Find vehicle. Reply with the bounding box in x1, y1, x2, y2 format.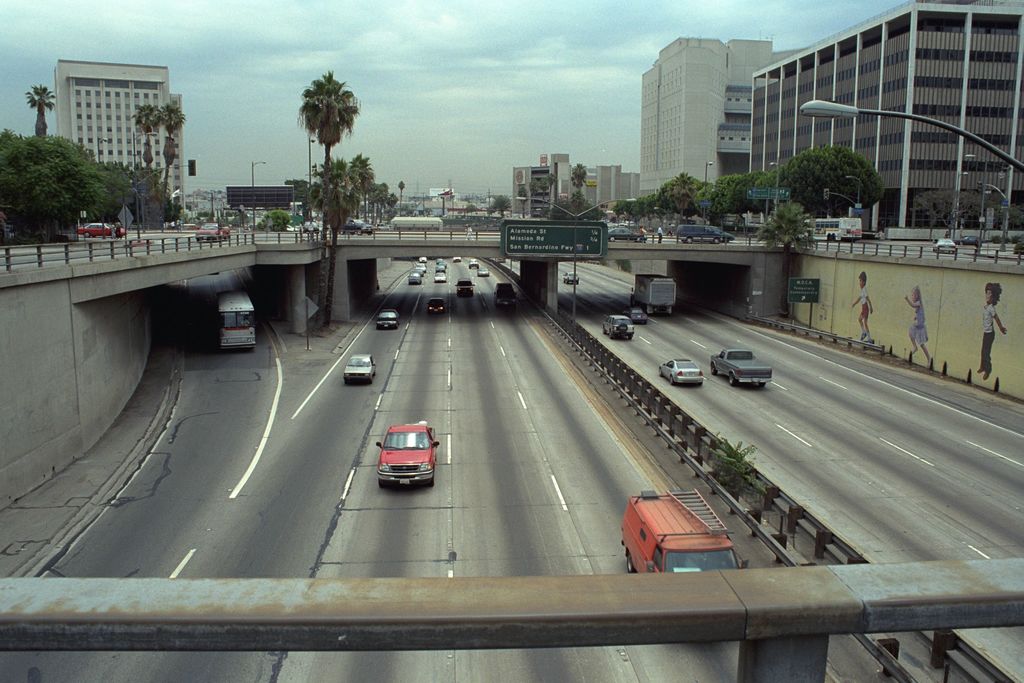
672, 225, 732, 245.
